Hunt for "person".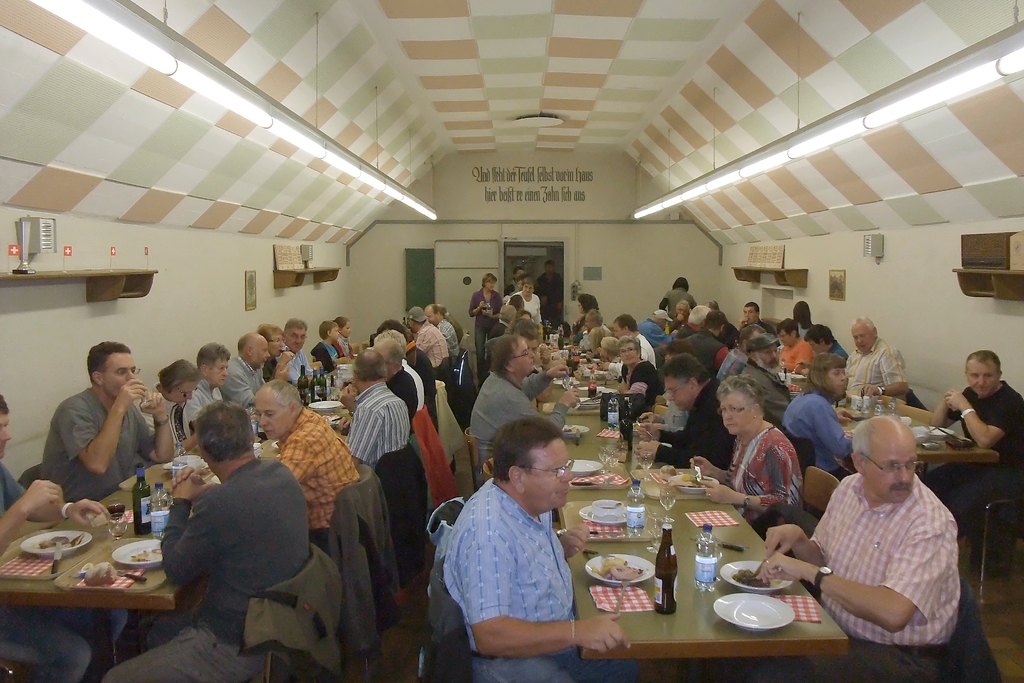
Hunted down at detection(667, 297, 689, 331).
